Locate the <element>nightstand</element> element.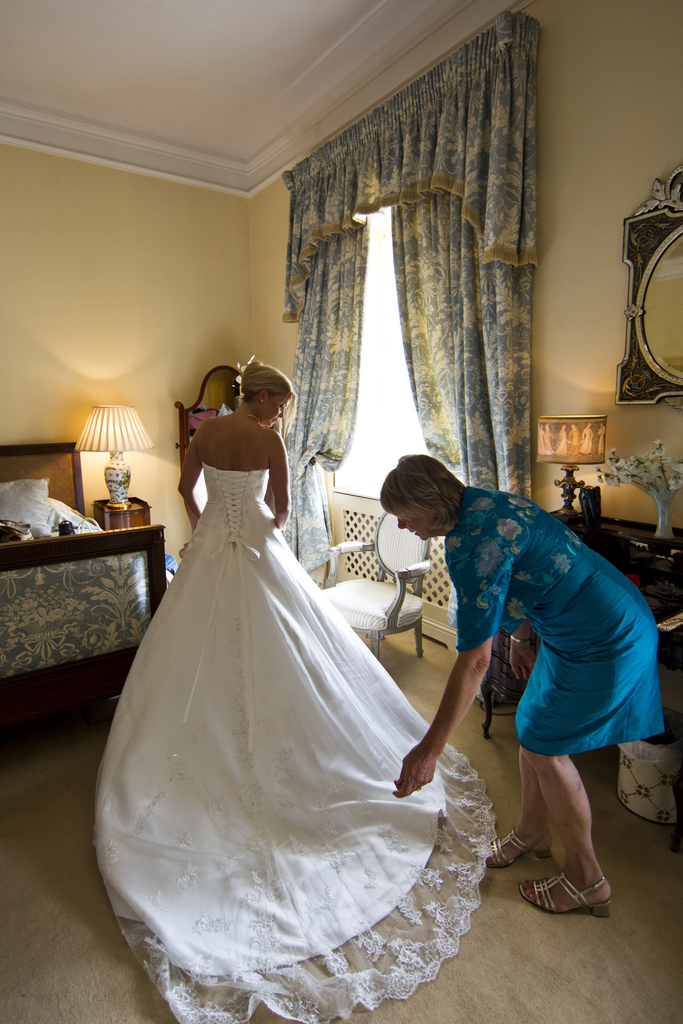
Element bbox: box=[94, 495, 152, 528].
